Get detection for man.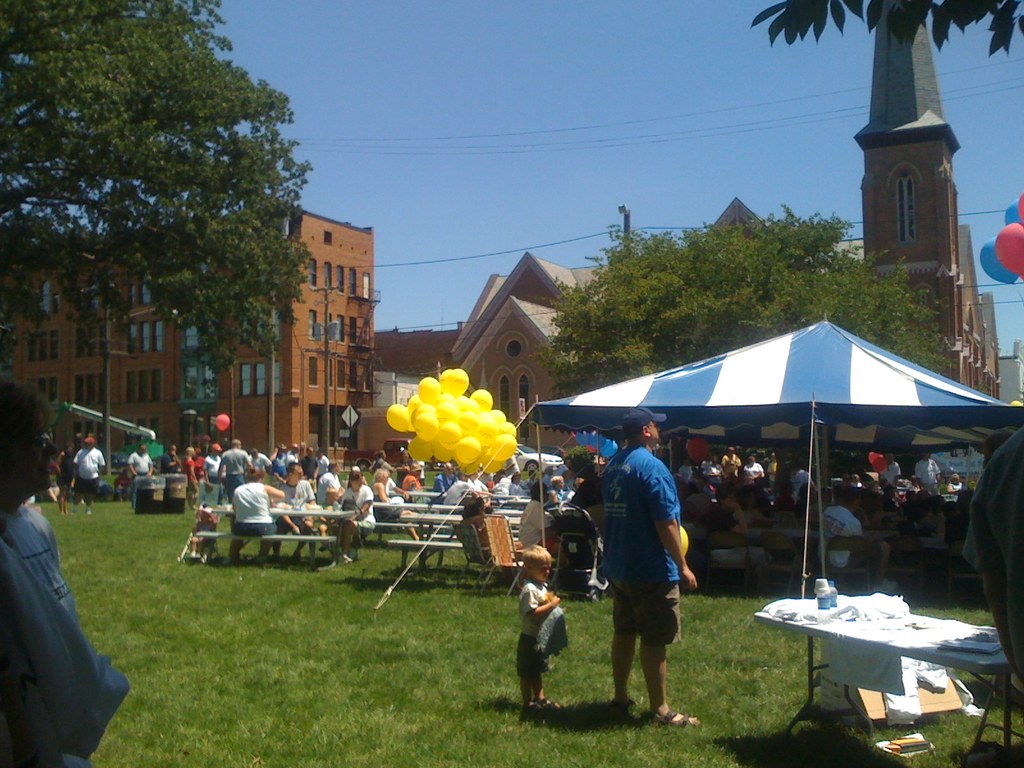
Detection: (x1=505, y1=462, x2=527, y2=499).
